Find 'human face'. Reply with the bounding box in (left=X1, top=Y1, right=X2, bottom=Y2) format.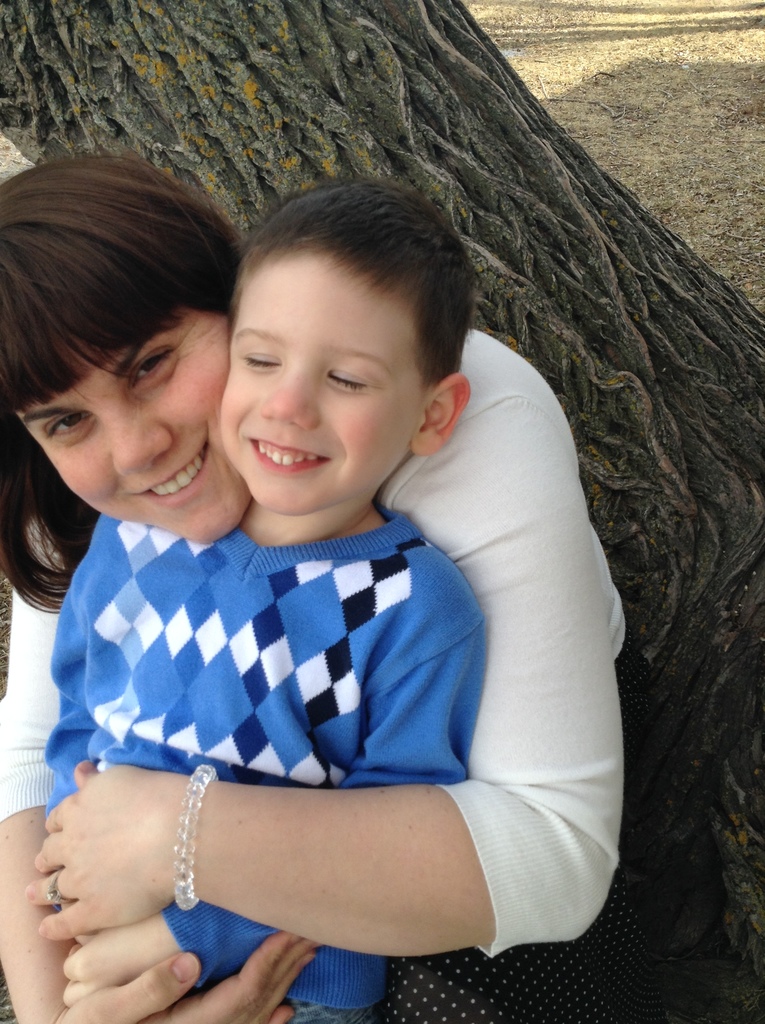
(left=221, top=244, right=420, bottom=514).
